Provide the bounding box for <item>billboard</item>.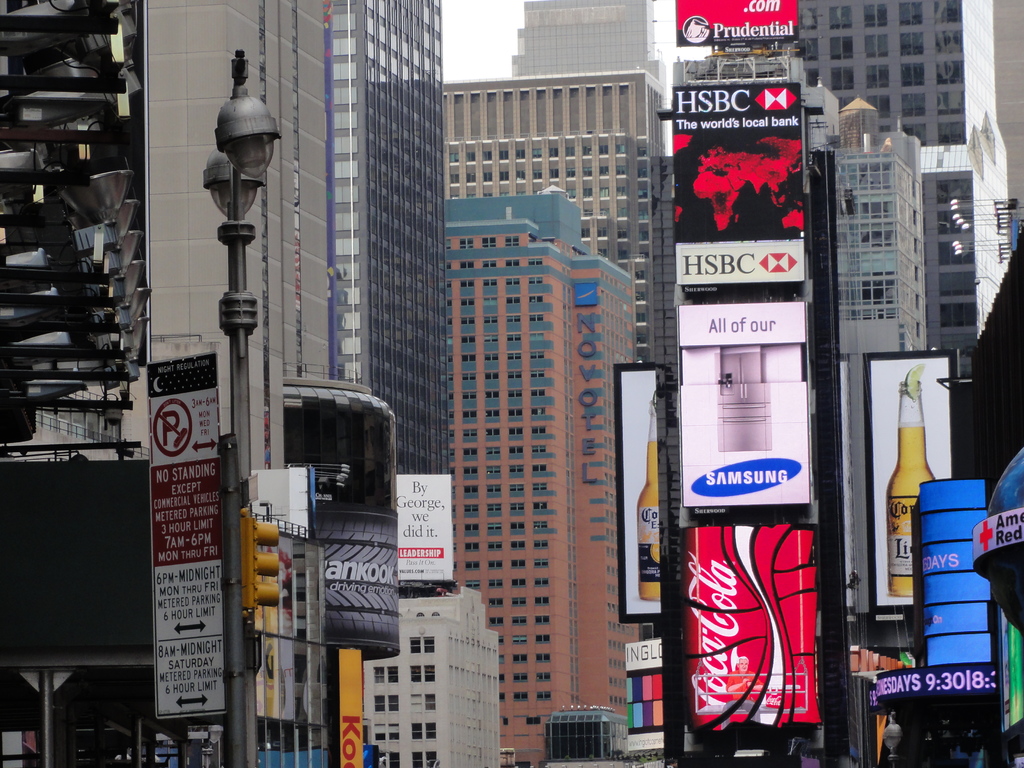
675:0:798:44.
